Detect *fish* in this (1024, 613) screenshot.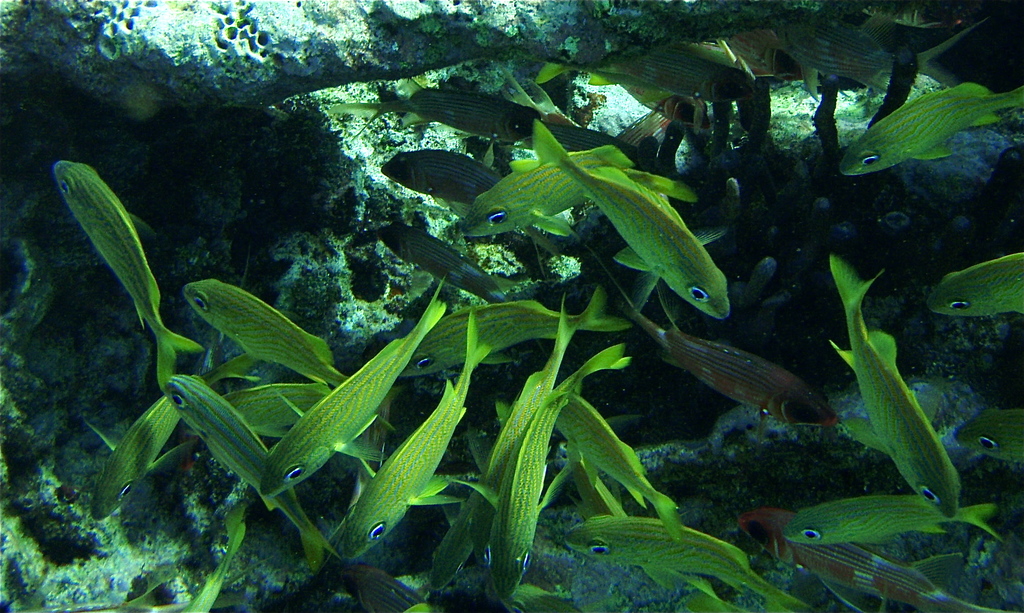
Detection: left=51, top=161, right=210, bottom=398.
